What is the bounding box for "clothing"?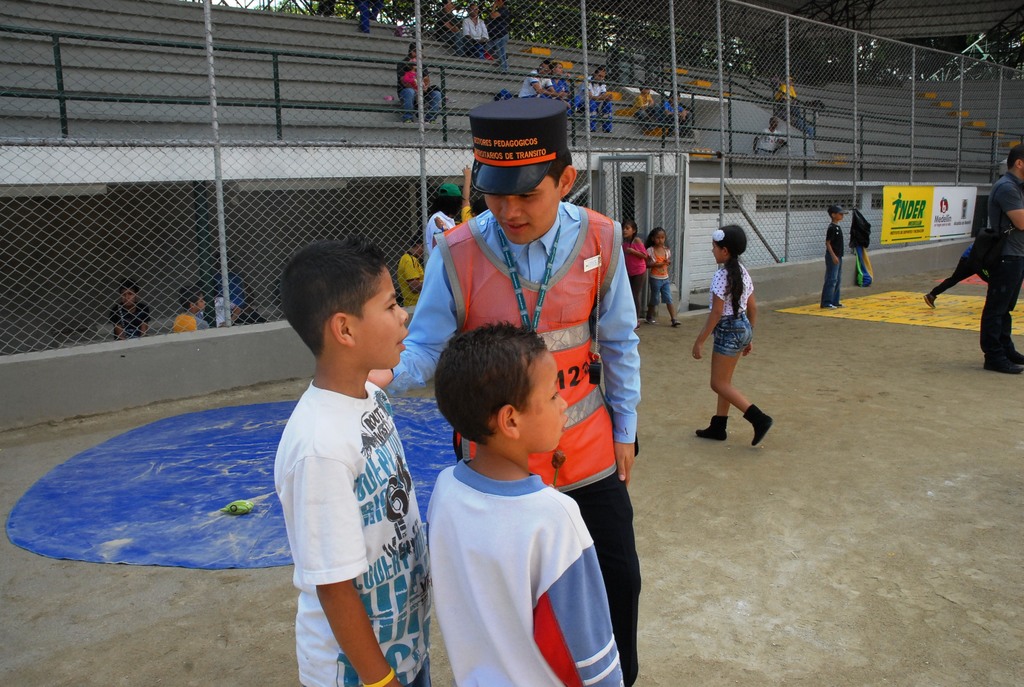
<region>619, 239, 639, 272</region>.
